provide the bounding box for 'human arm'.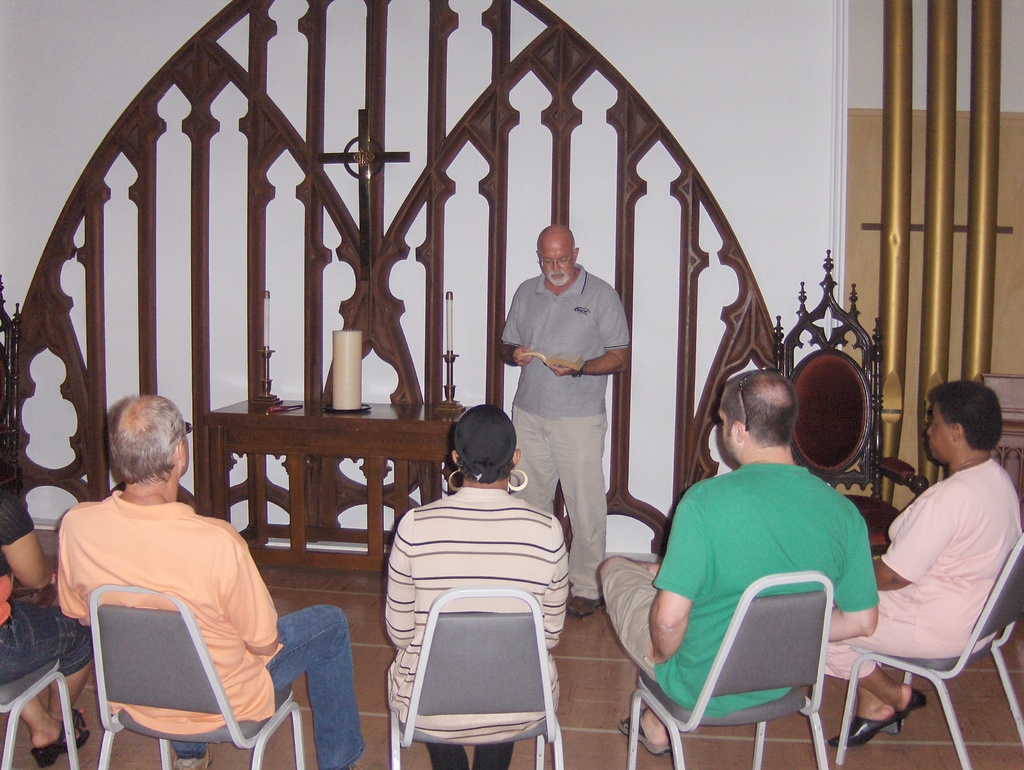
locate(826, 520, 877, 643).
